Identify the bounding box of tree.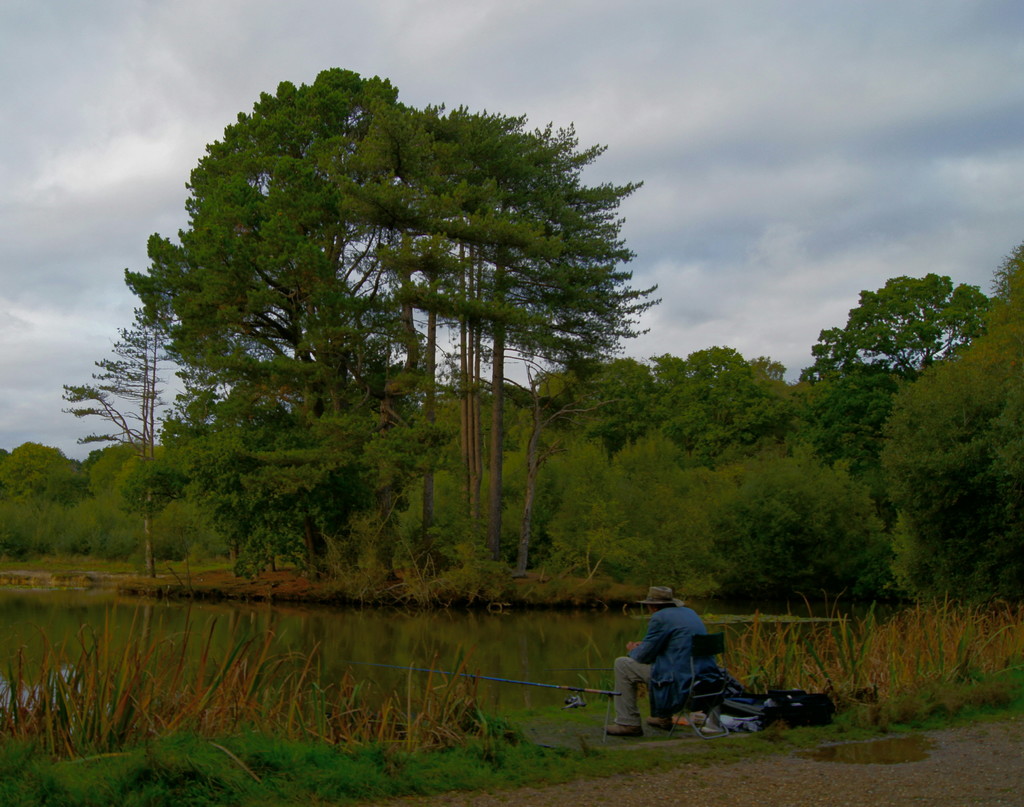
(left=510, top=340, right=620, bottom=573).
